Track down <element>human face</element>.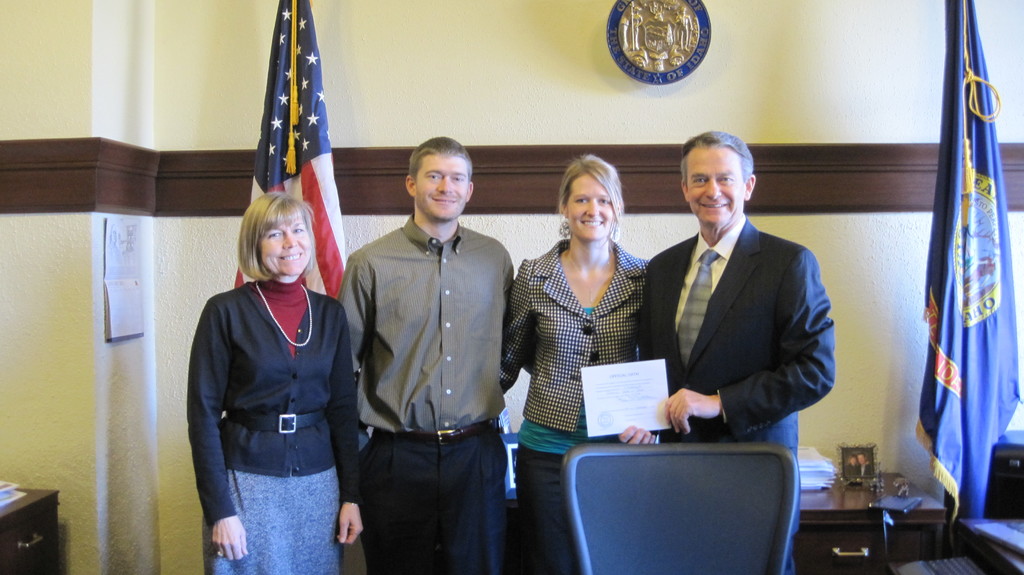
Tracked to pyautogui.locateOnScreen(564, 172, 613, 239).
